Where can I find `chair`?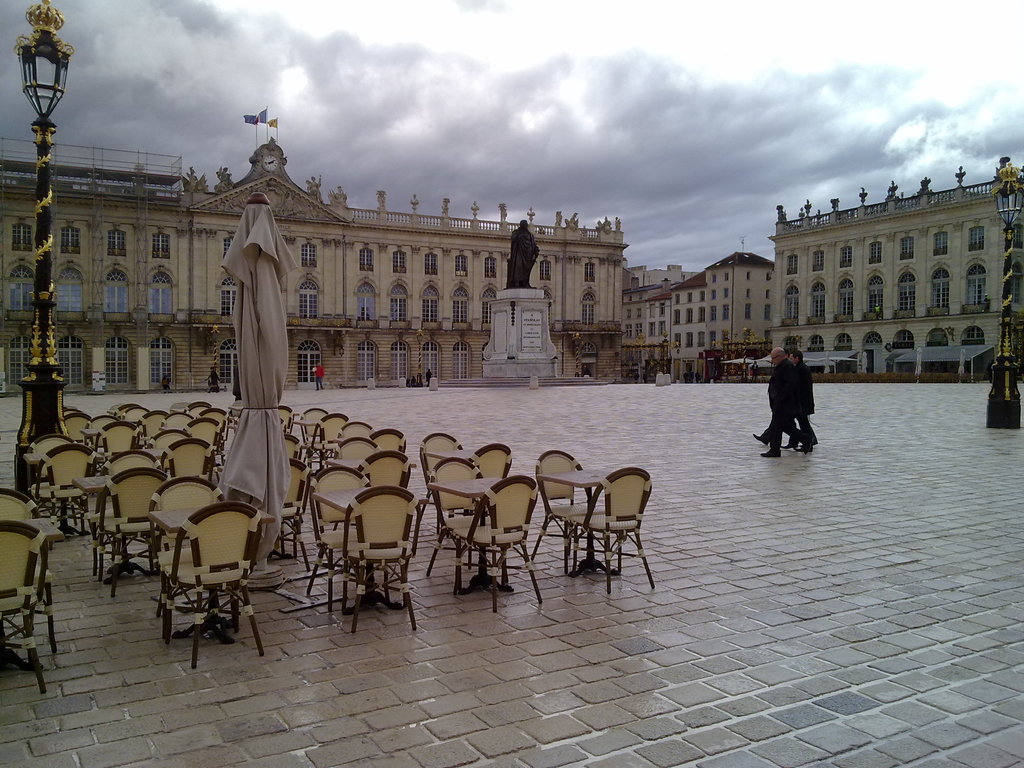
You can find it at BBox(193, 406, 228, 456).
